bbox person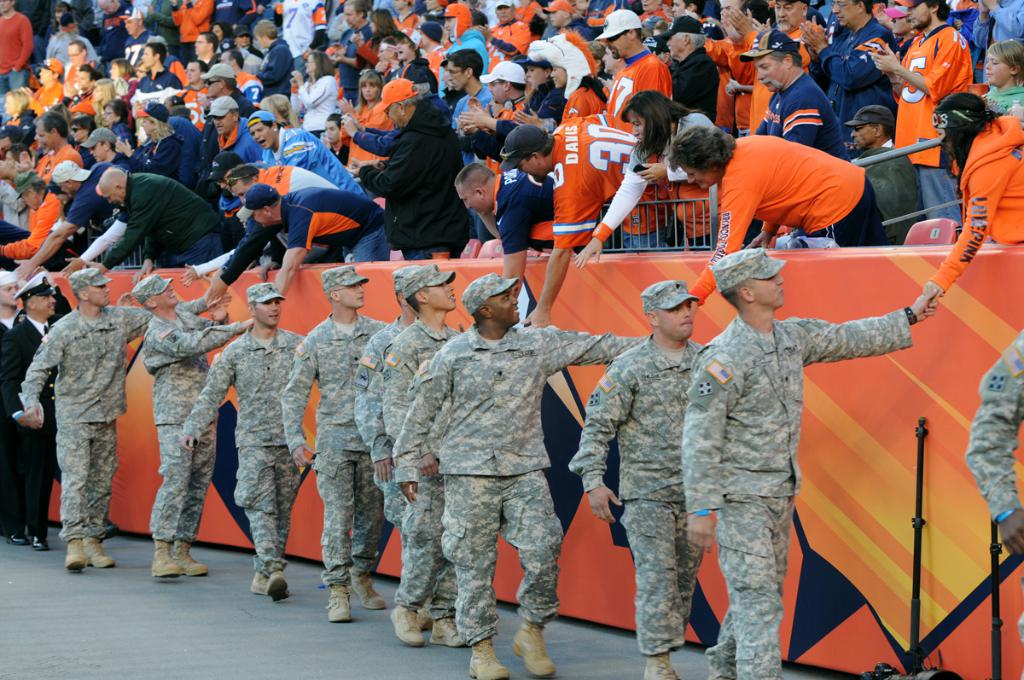
734,28,854,159
